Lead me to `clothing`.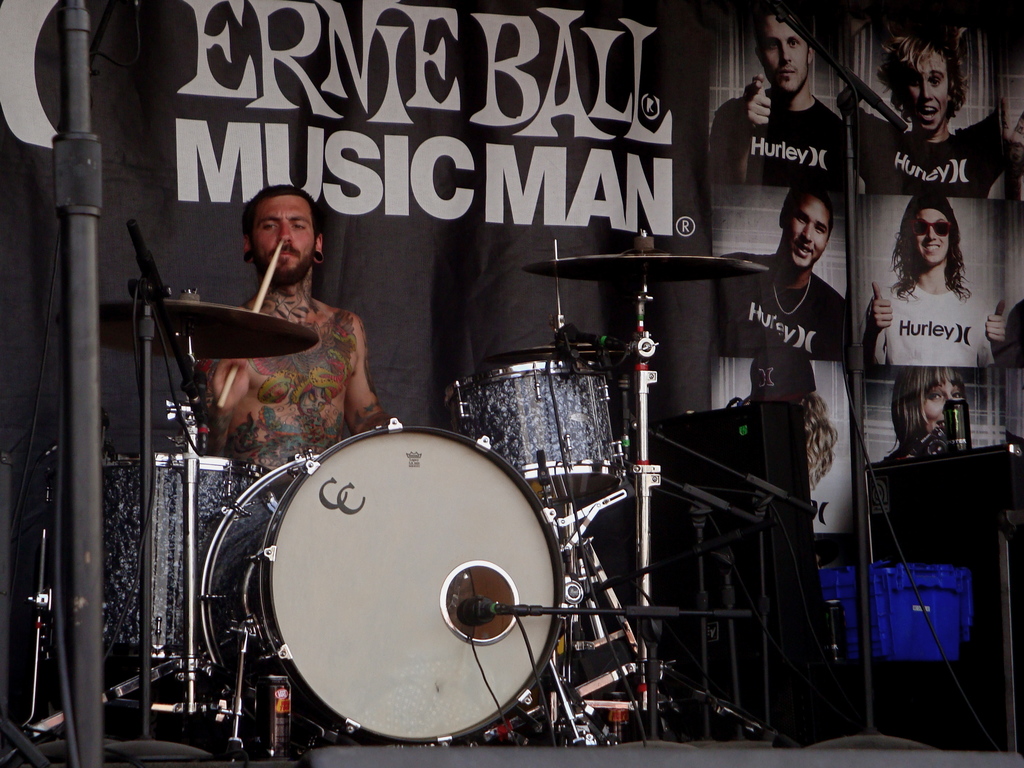
Lead to [718, 87, 856, 196].
